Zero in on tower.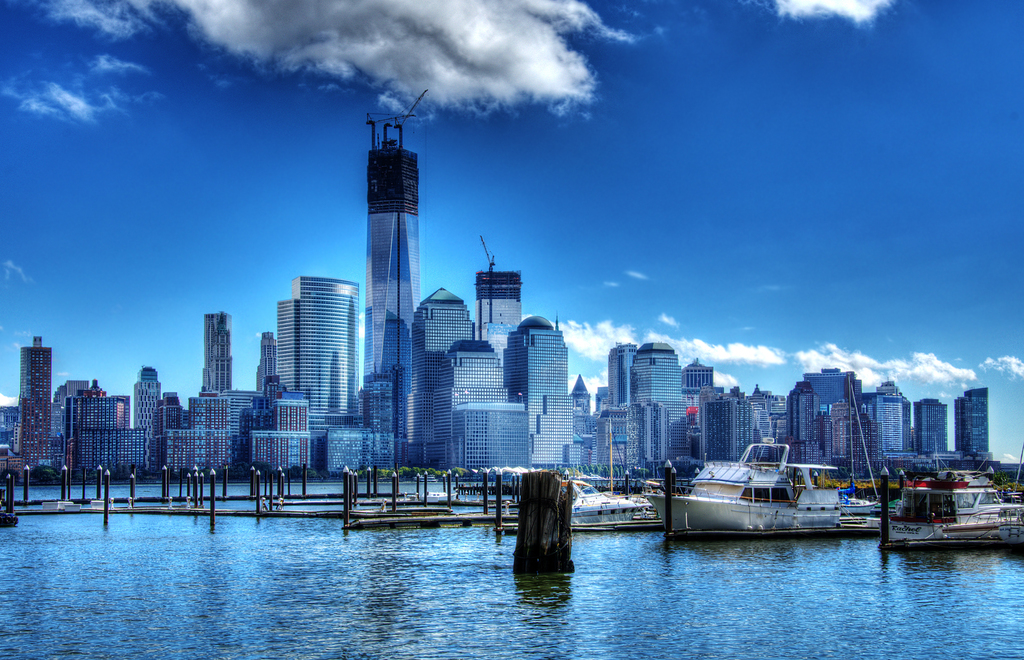
Zeroed in: Rect(148, 386, 189, 466).
